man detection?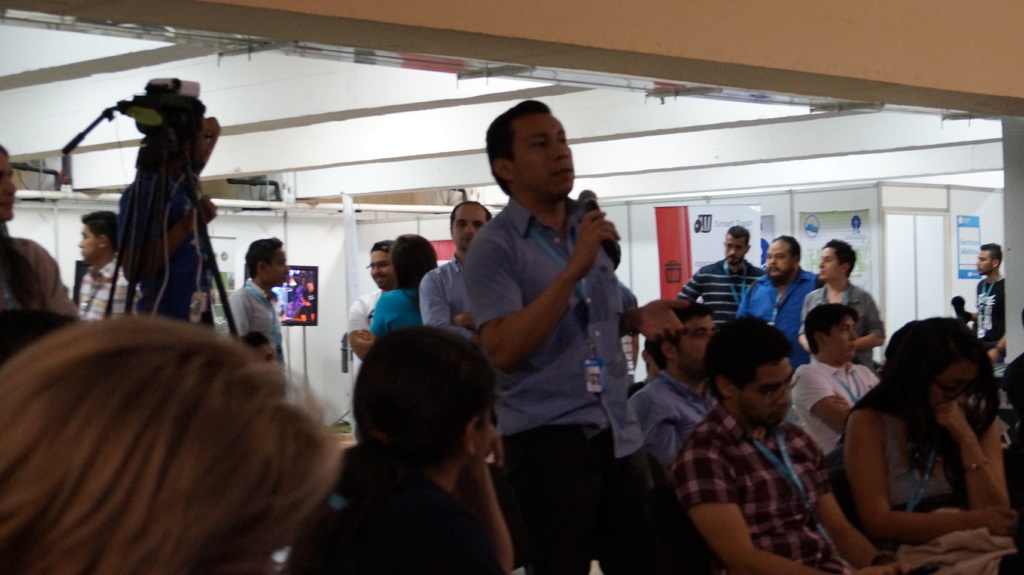
left=224, top=233, right=289, bottom=368
